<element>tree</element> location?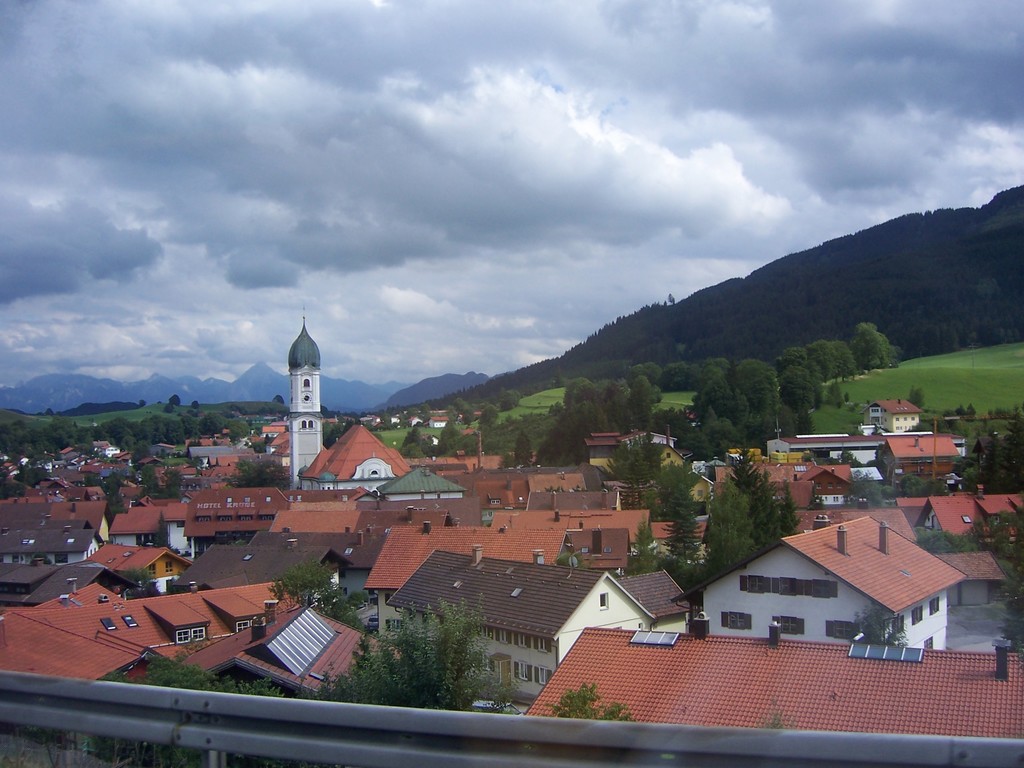
crop(274, 393, 285, 403)
